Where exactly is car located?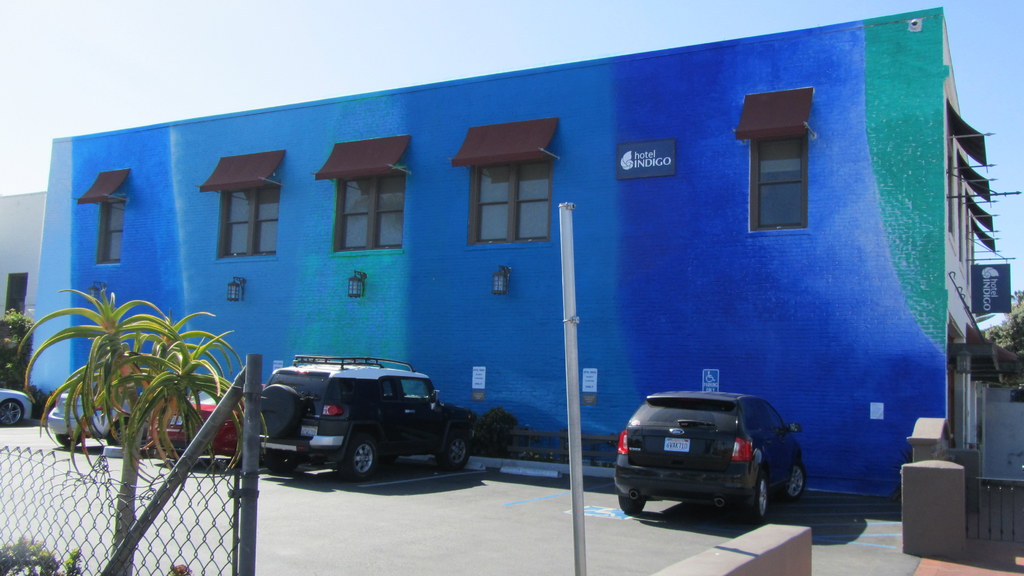
Its bounding box is (101,364,261,469).
